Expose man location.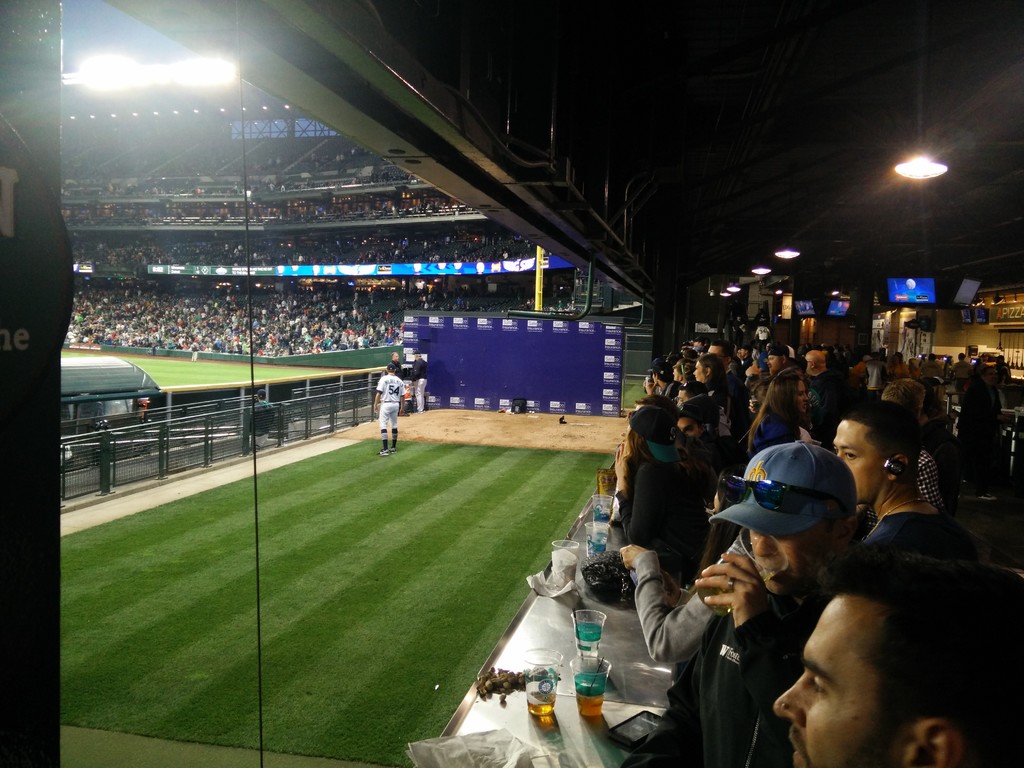
Exposed at 371:362:408:453.
